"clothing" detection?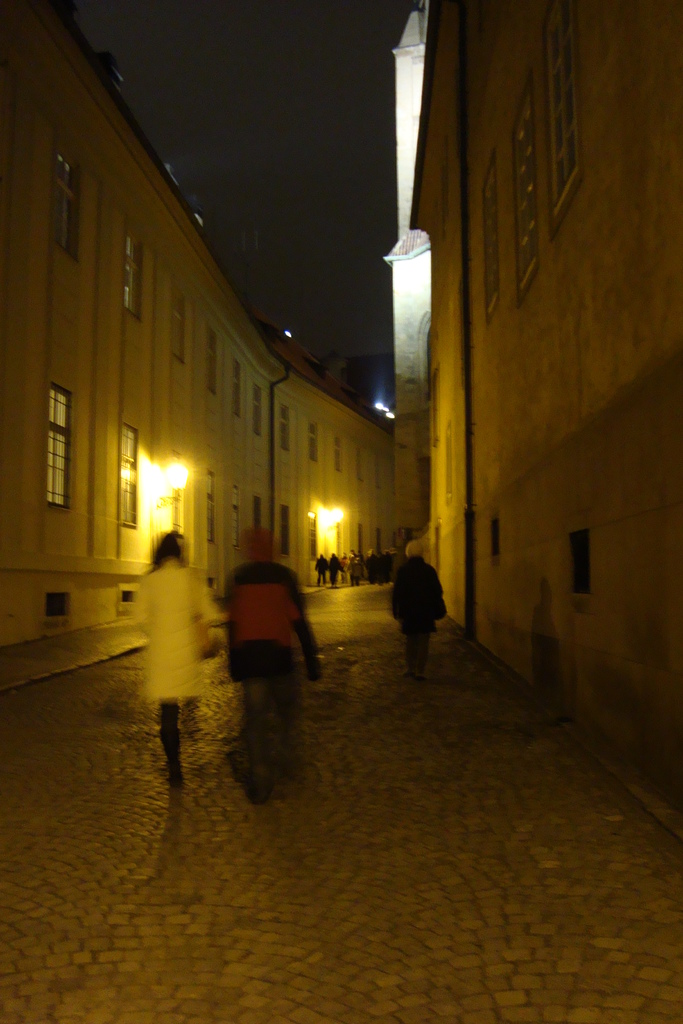
crop(229, 550, 310, 771)
